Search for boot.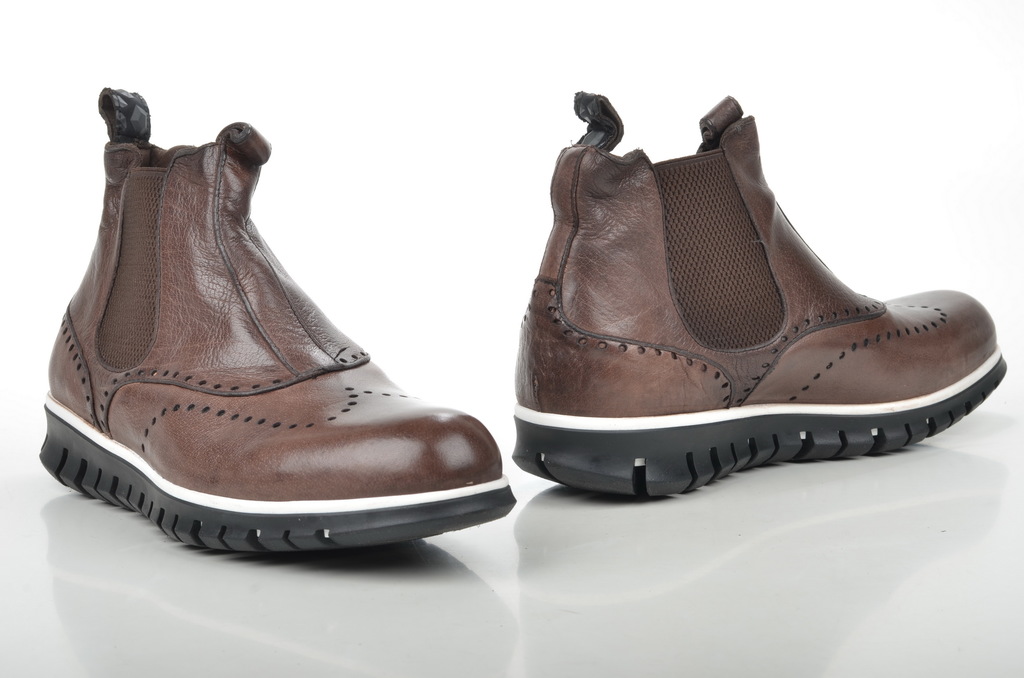
Found at [left=33, top=117, right=524, bottom=564].
